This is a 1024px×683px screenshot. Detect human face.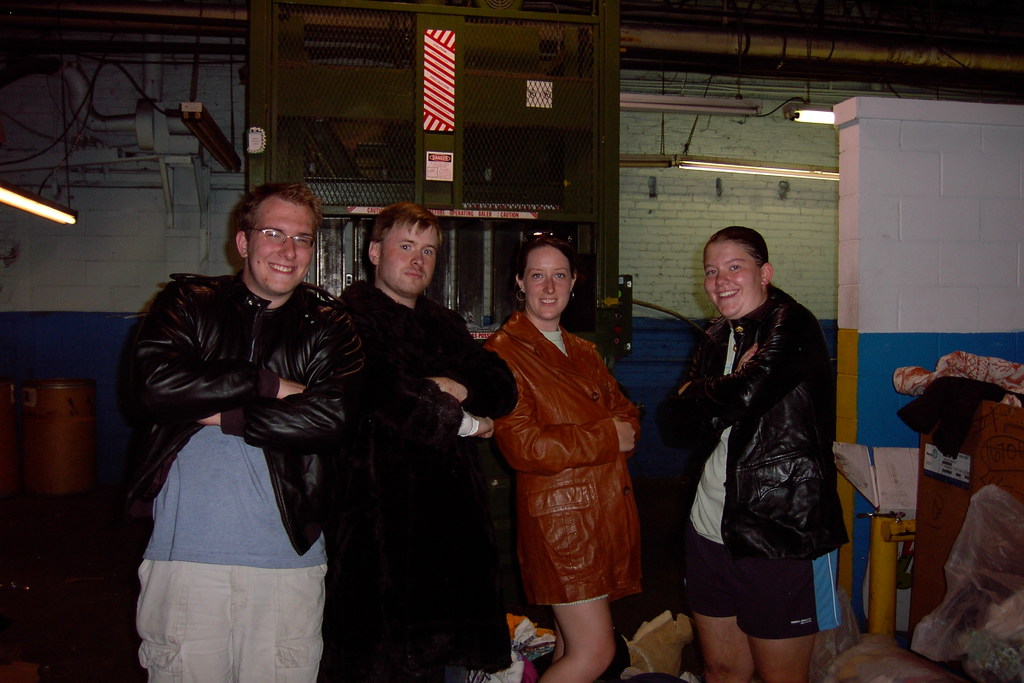
x1=380, y1=220, x2=438, y2=290.
